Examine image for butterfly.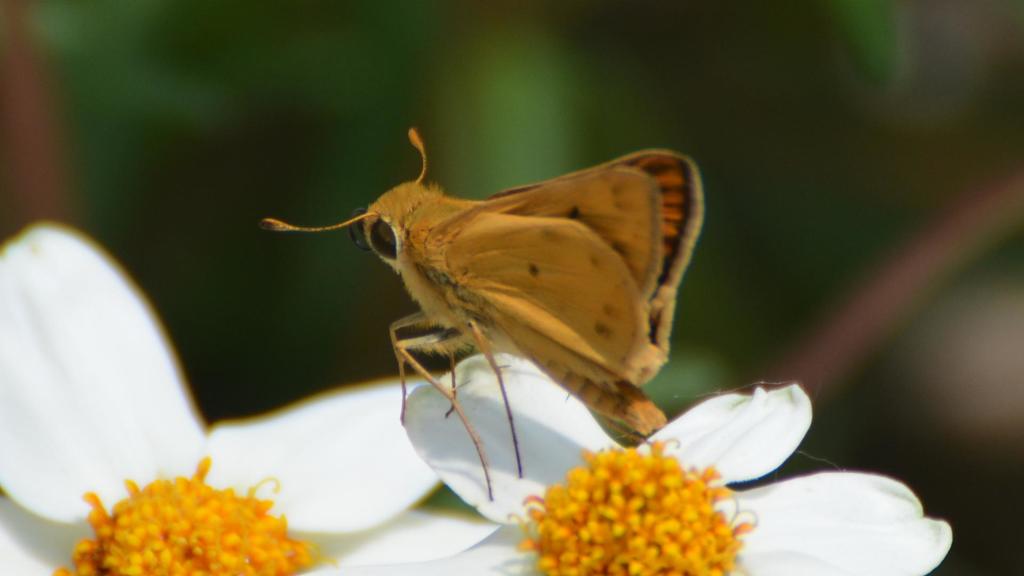
Examination result: (left=266, top=123, right=707, bottom=504).
